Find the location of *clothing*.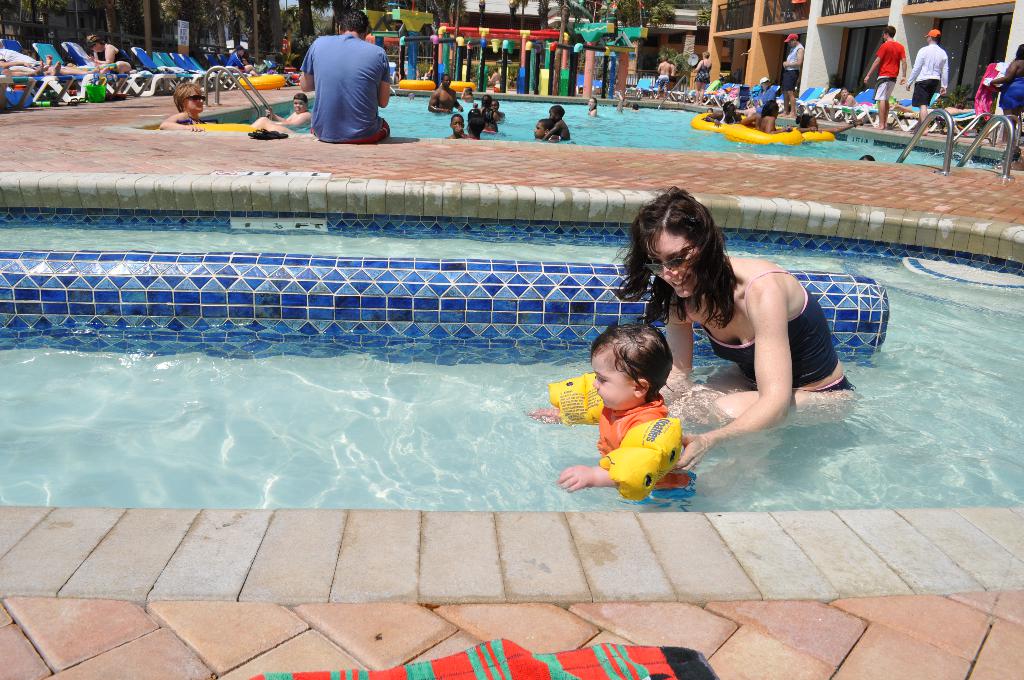
Location: l=701, t=267, r=860, b=396.
